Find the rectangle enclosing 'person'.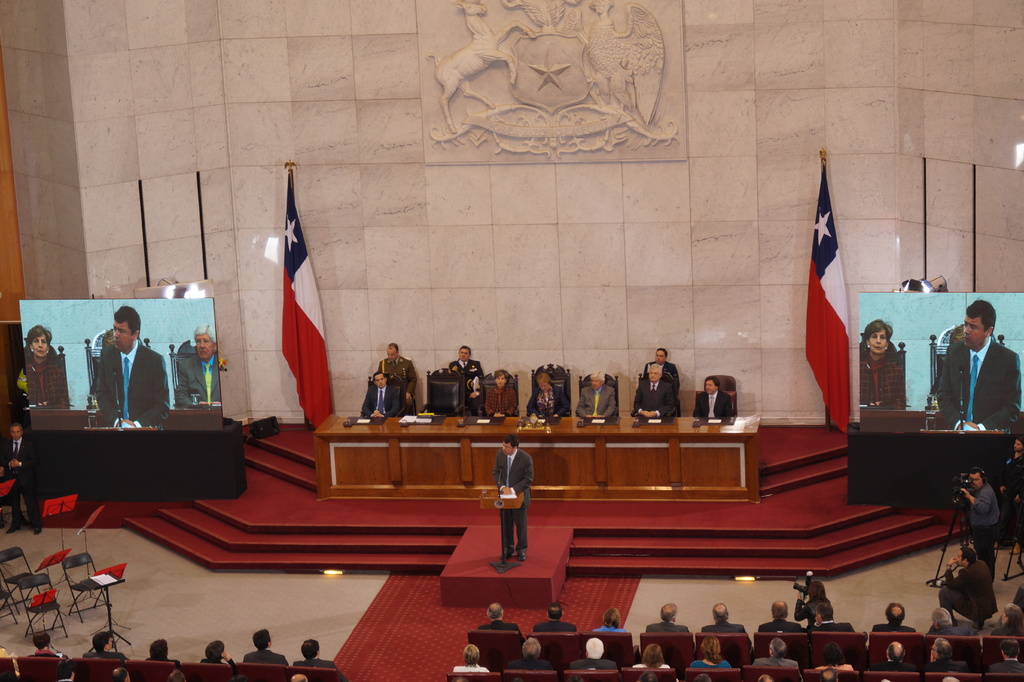
select_region(480, 601, 524, 628).
